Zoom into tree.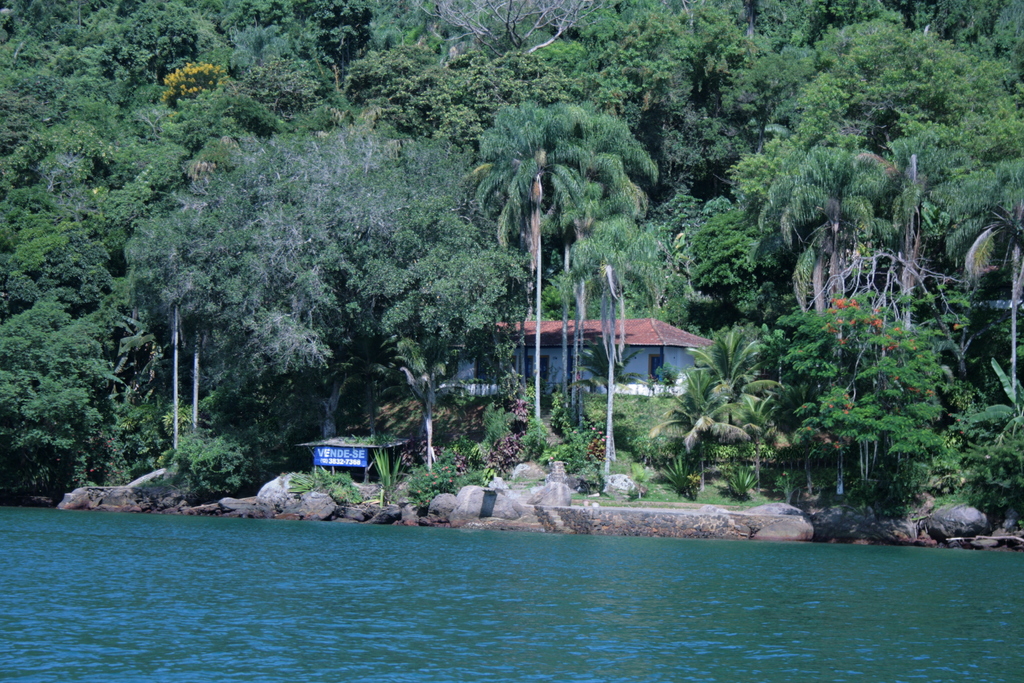
Zoom target: detection(936, 149, 1023, 415).
